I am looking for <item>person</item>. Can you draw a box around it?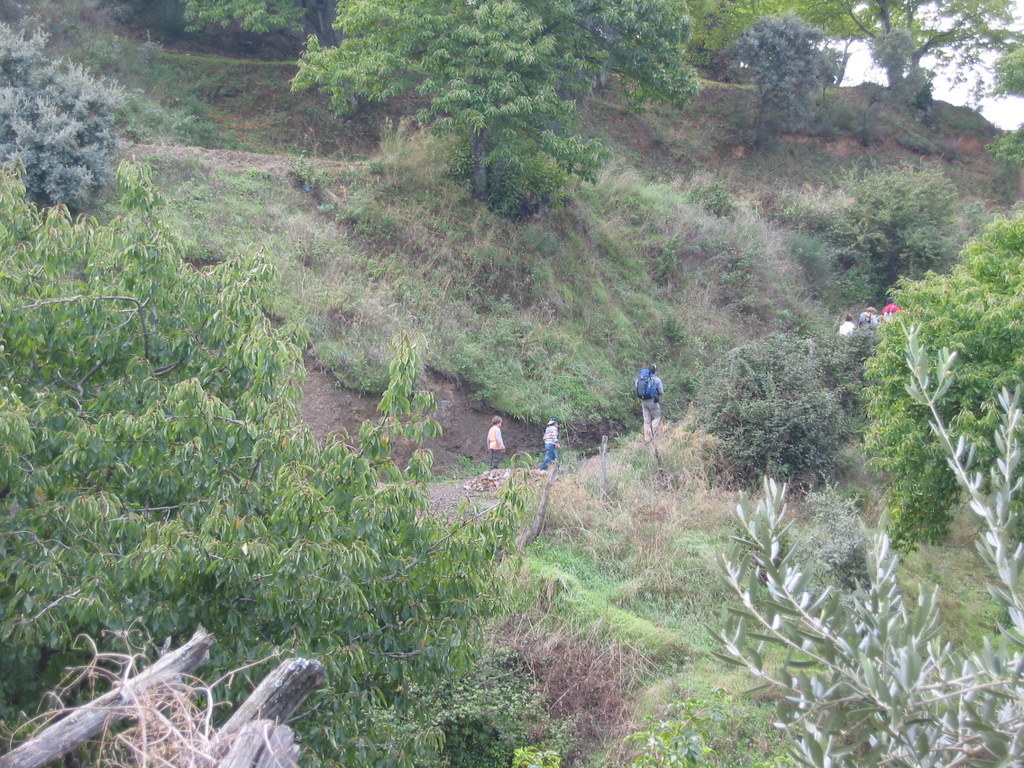
Sure, the bounding box is 543,414,574,468.
